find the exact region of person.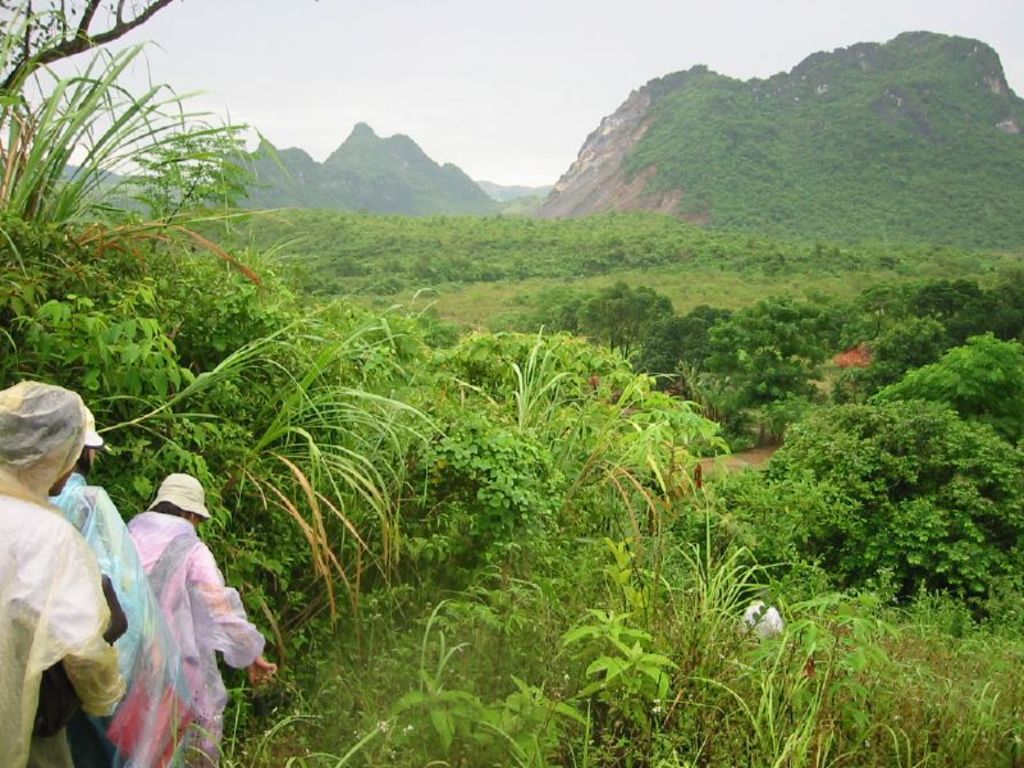
Exact region: (left=119, top=470, right=276, bottom=759).
